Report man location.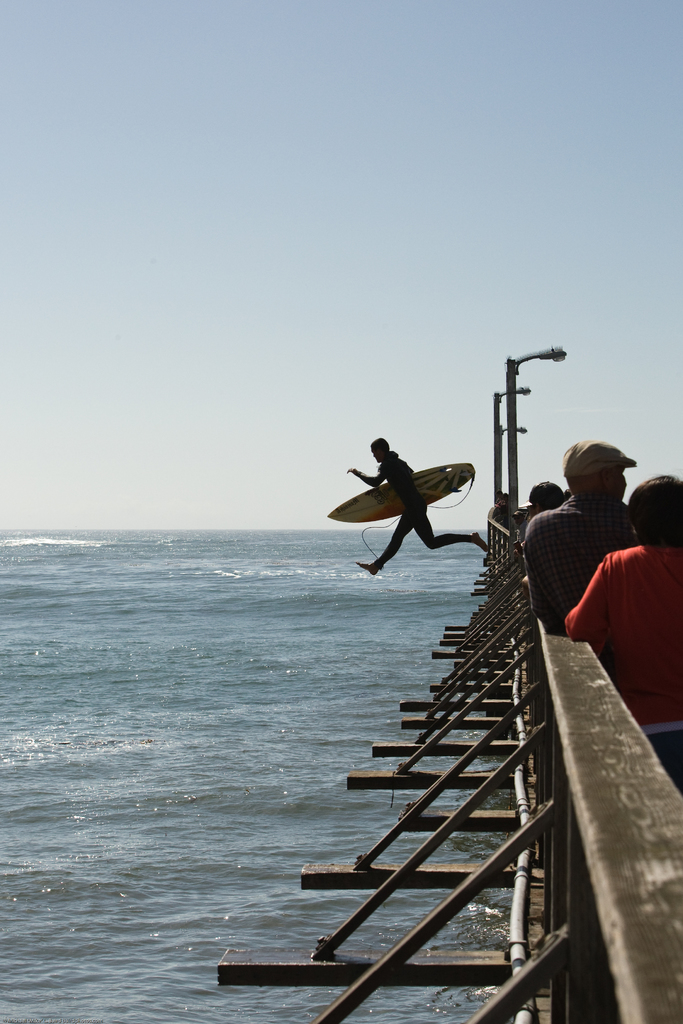
Report: detection(526, 438, 638, 635).
